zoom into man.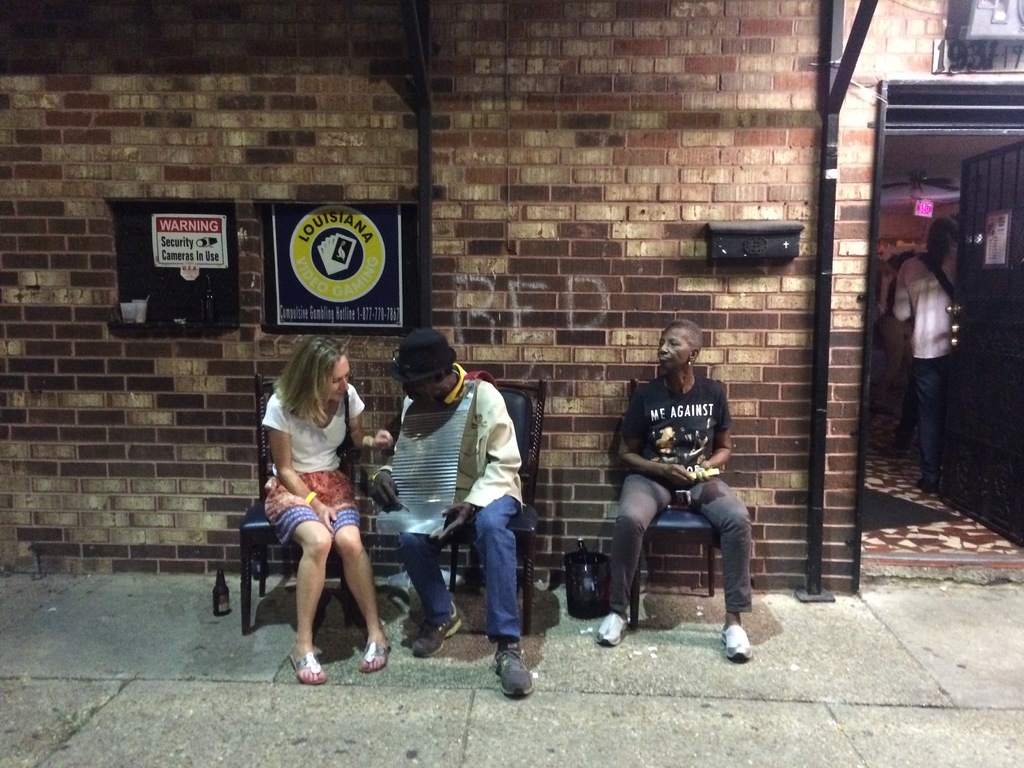
Zoom target: (left=591, top=328, right=760, bottom=644).
